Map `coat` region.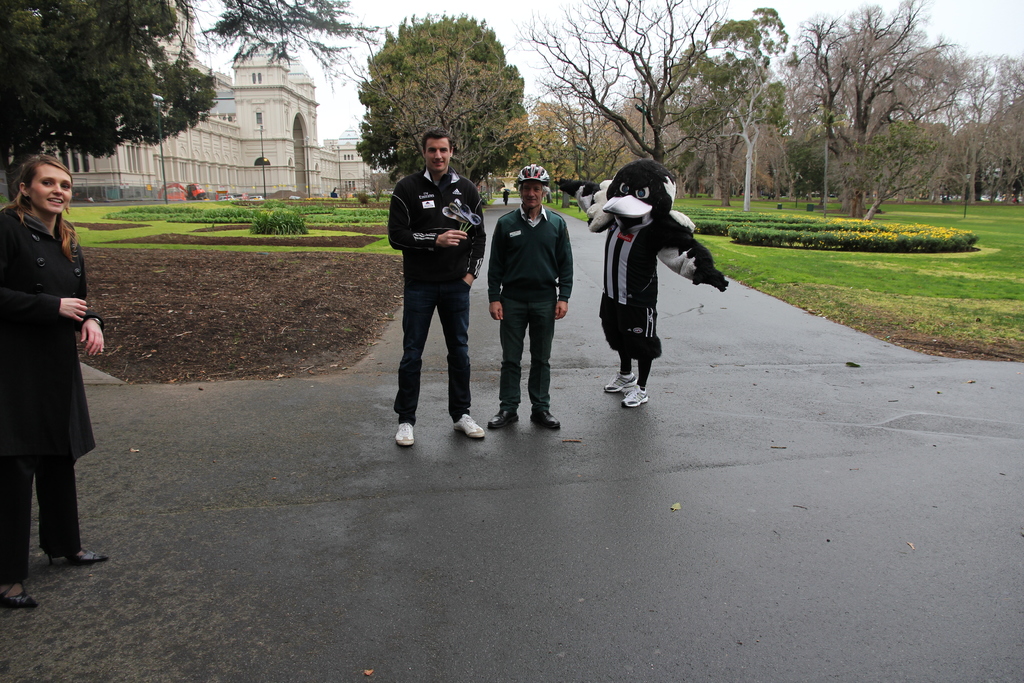
Mapped to rect(484, 206, 572, 302).
